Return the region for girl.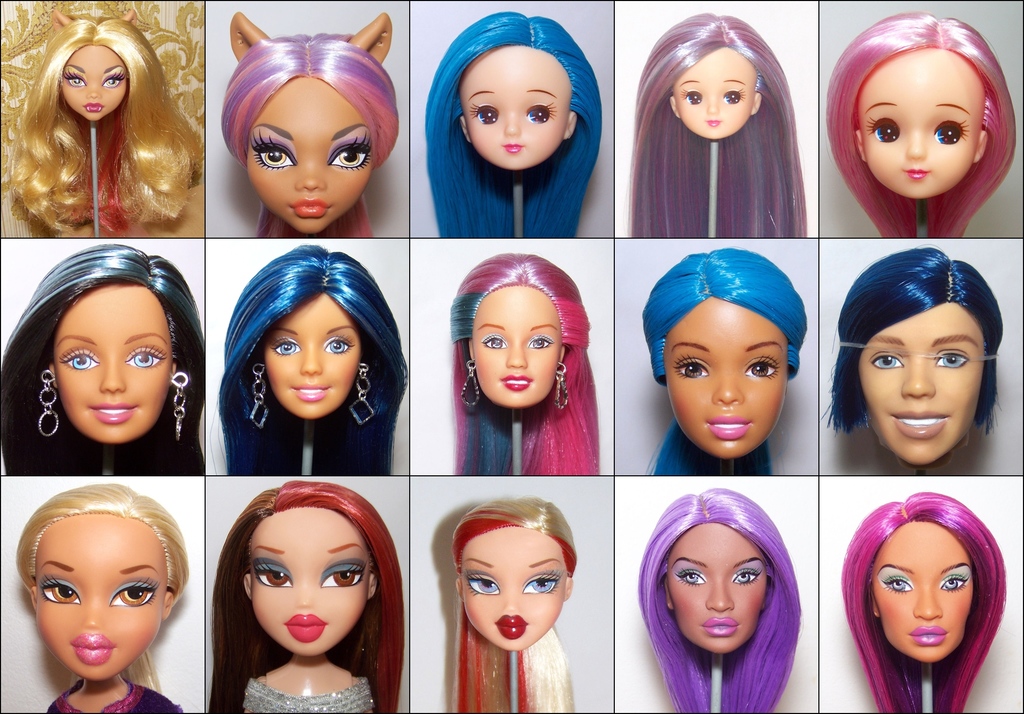
(x1=17, y1=9, x2=204, y2=235).
